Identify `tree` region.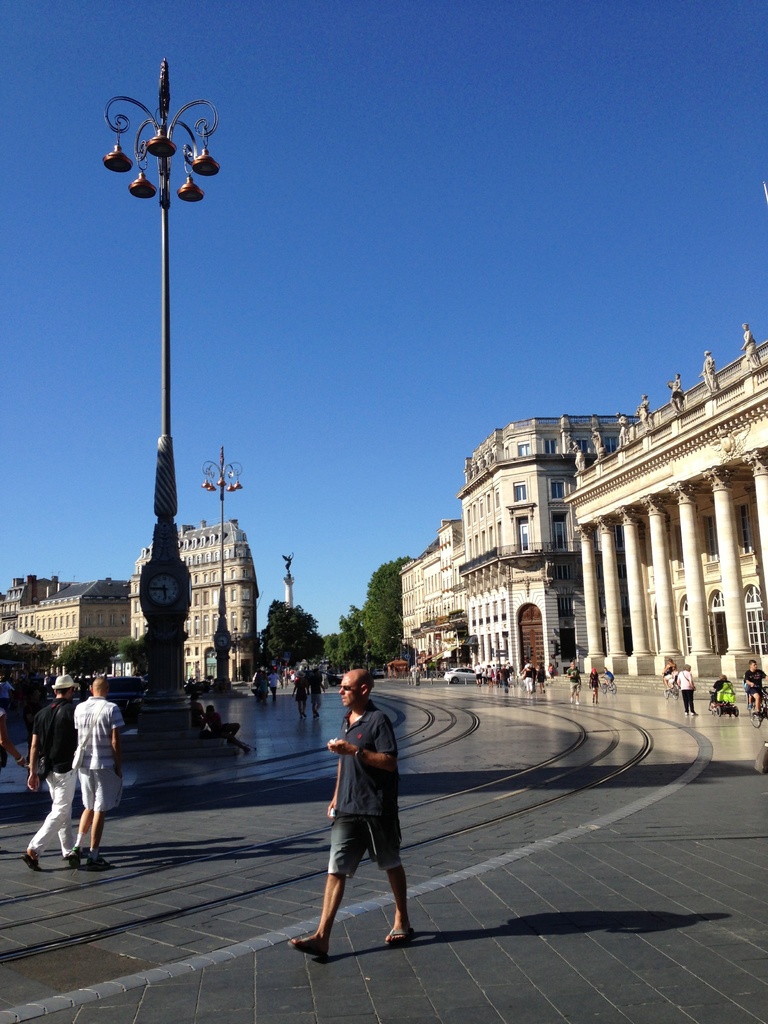
Region: (55,641,116,684).
